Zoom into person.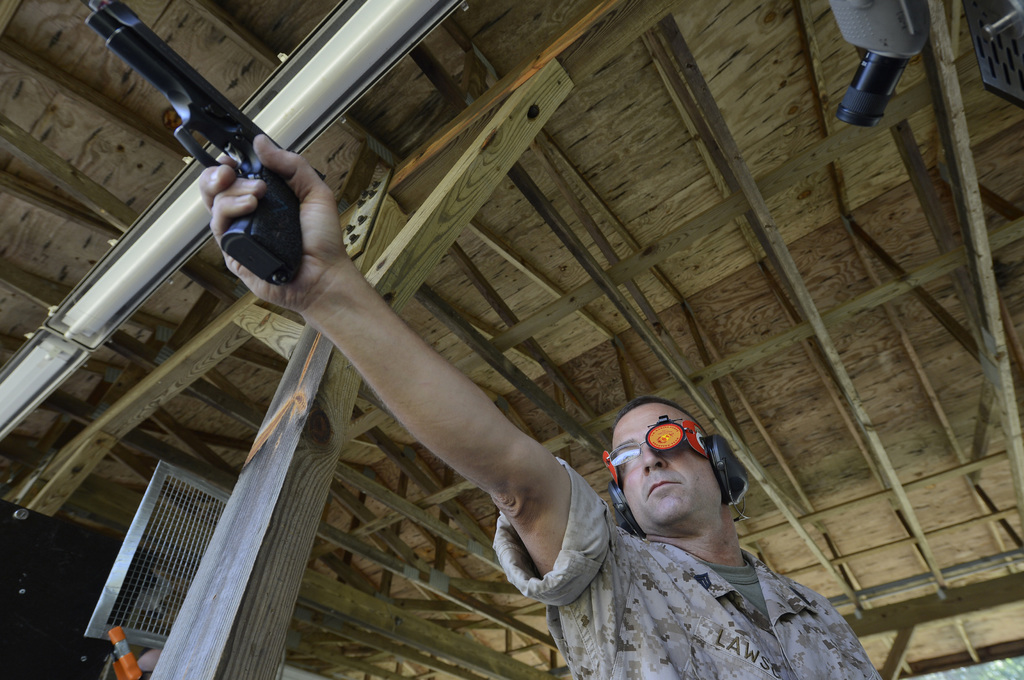
Zoom target: bbox=[190, 123, 893, 679].
